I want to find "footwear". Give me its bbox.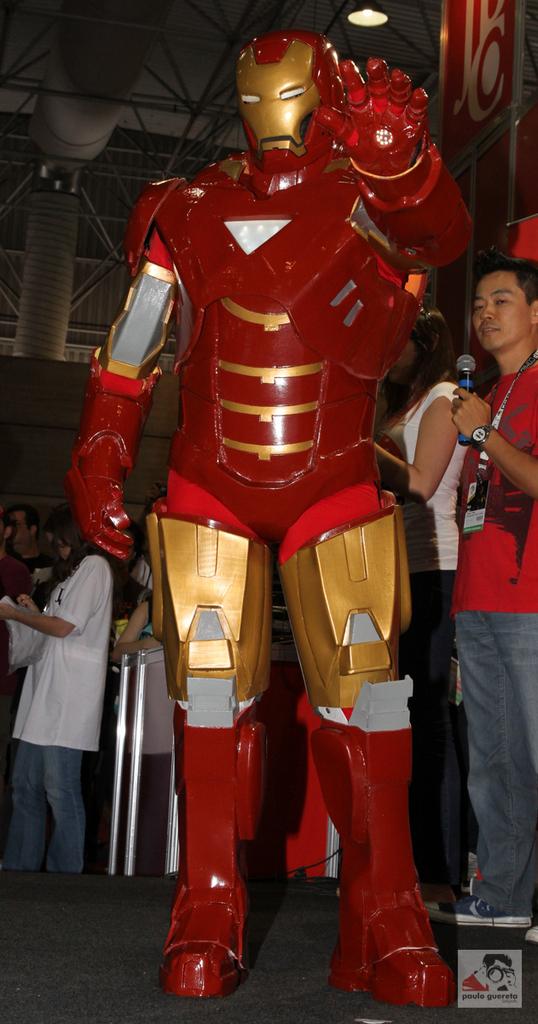
Rect(453, 894, 536, 934).
